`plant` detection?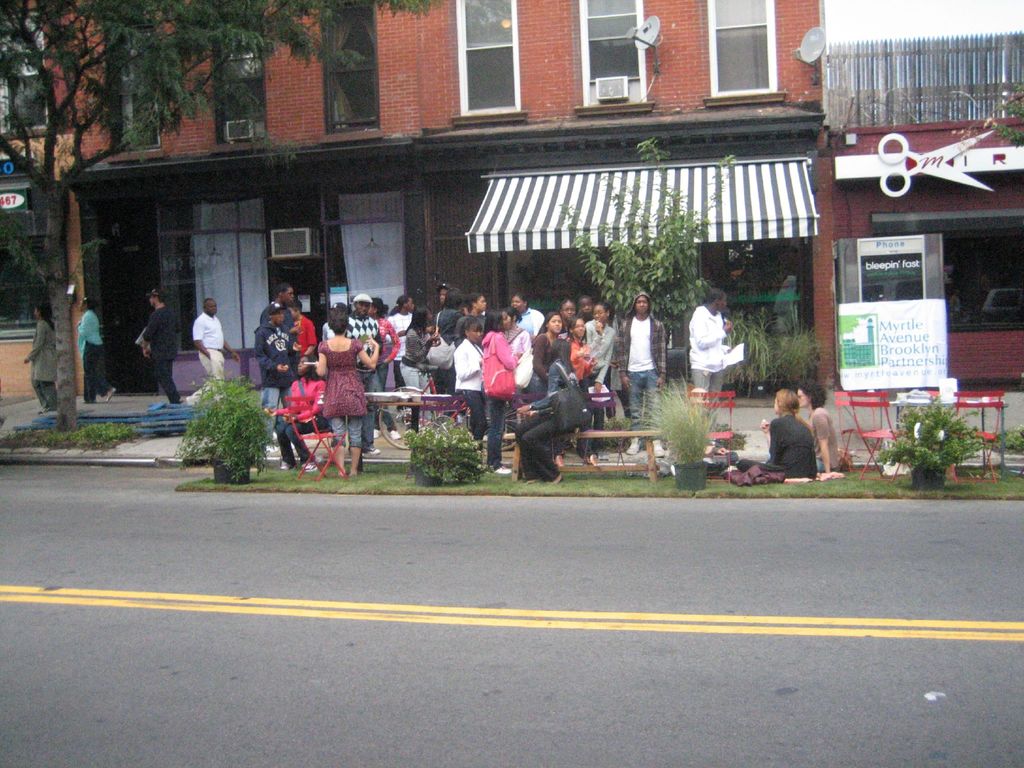
{"x1": 558, "y1": 138, "x2": 743, "y2": 355}
